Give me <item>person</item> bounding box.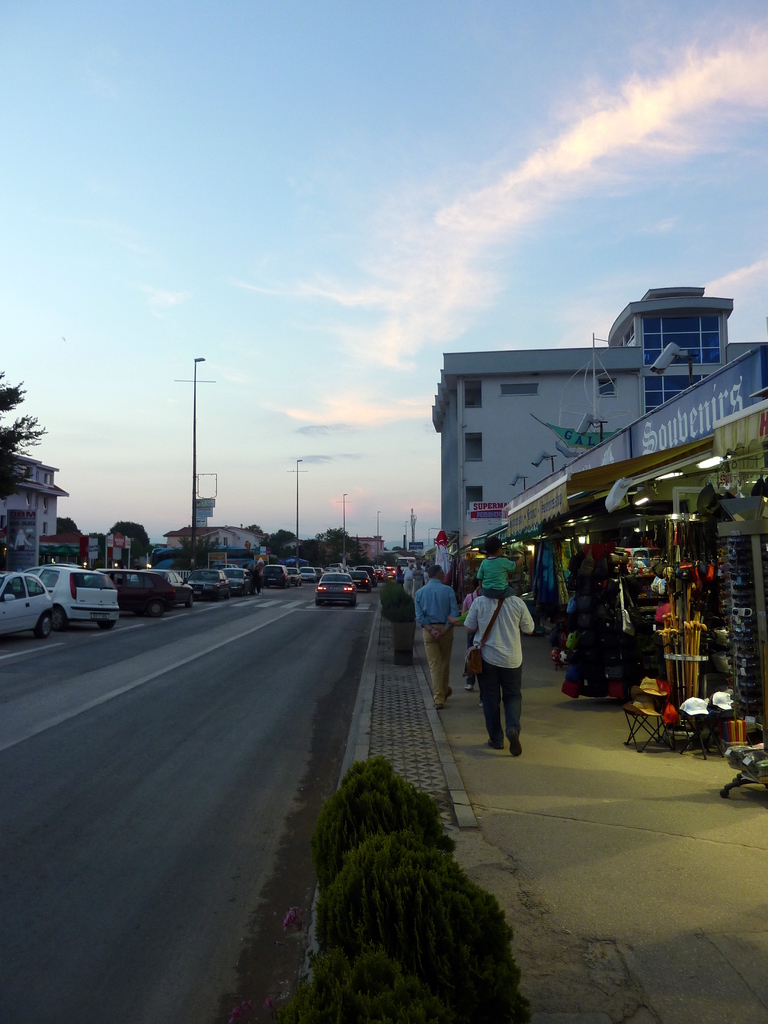
region(451, 556, 534, 778).
